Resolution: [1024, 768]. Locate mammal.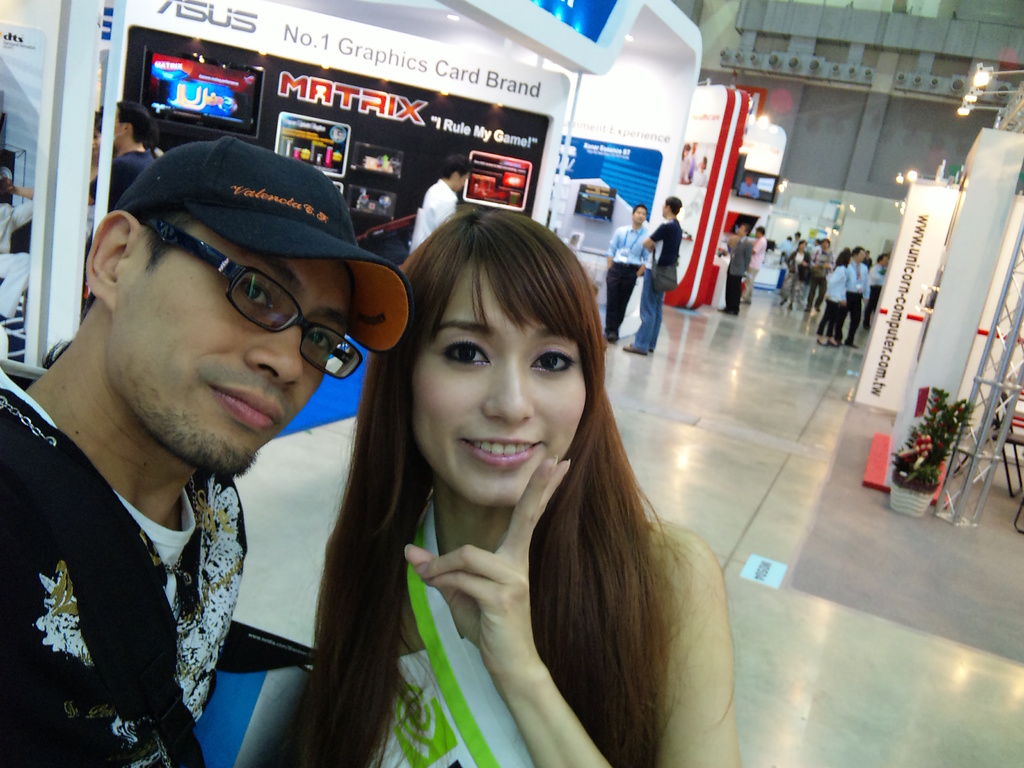
678/142/691/183.
